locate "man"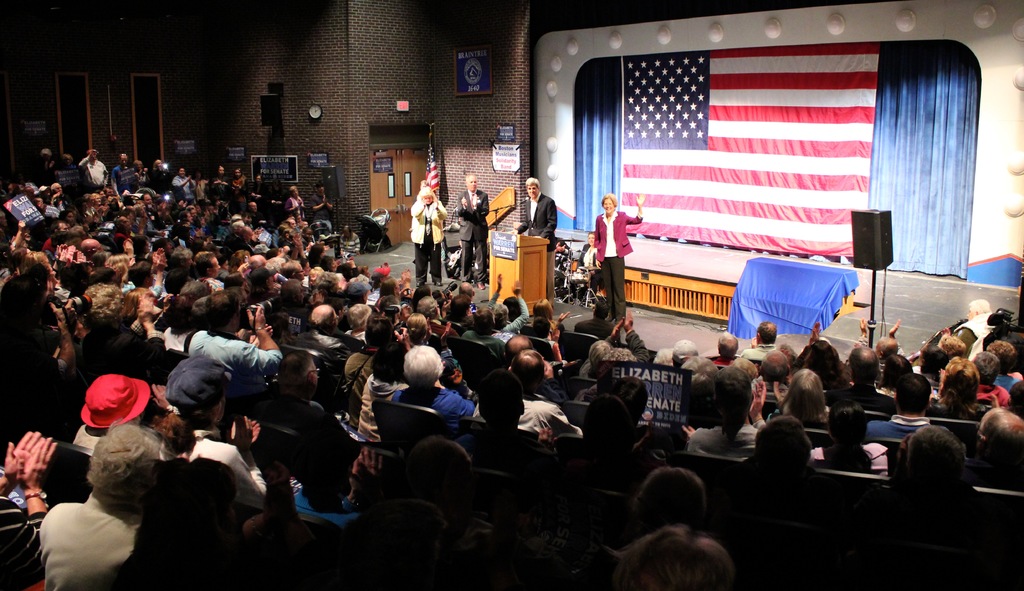
(23, 419, 165, 590)
